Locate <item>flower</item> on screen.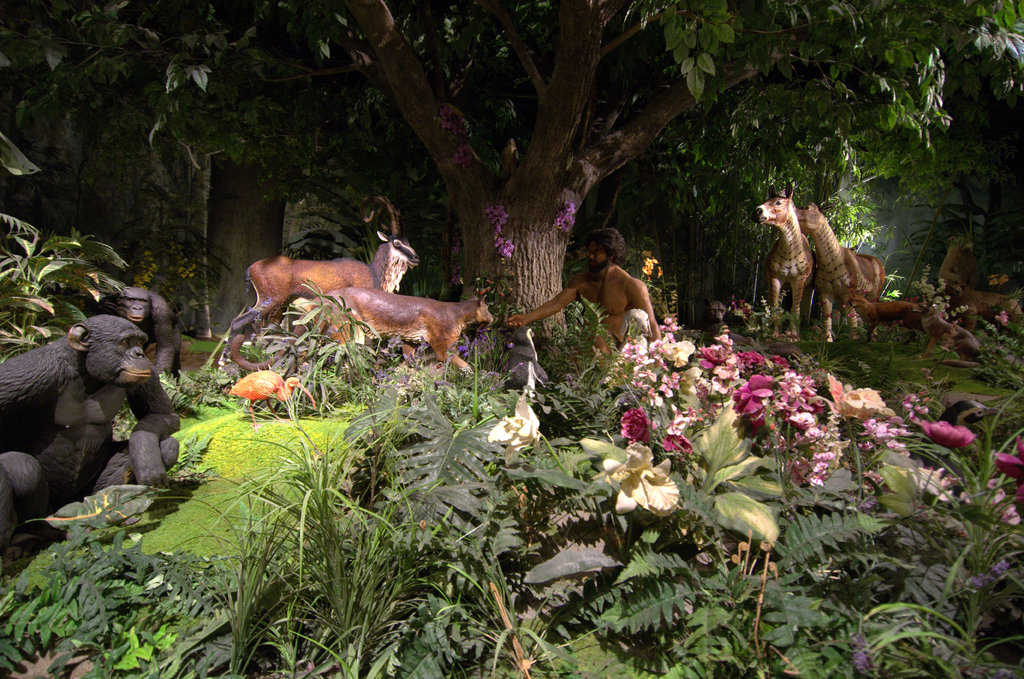
On screen at pyautogui.locateOnScreen(921, 462, 946, 495).
